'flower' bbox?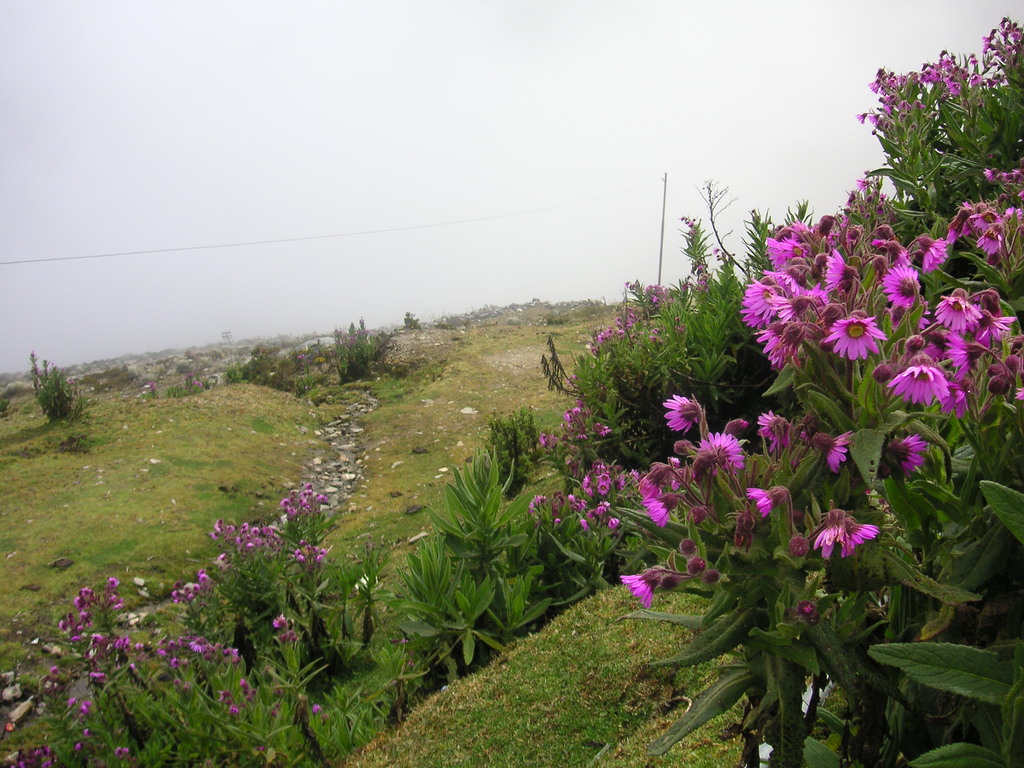
crop(659, 390, 700, 435)
